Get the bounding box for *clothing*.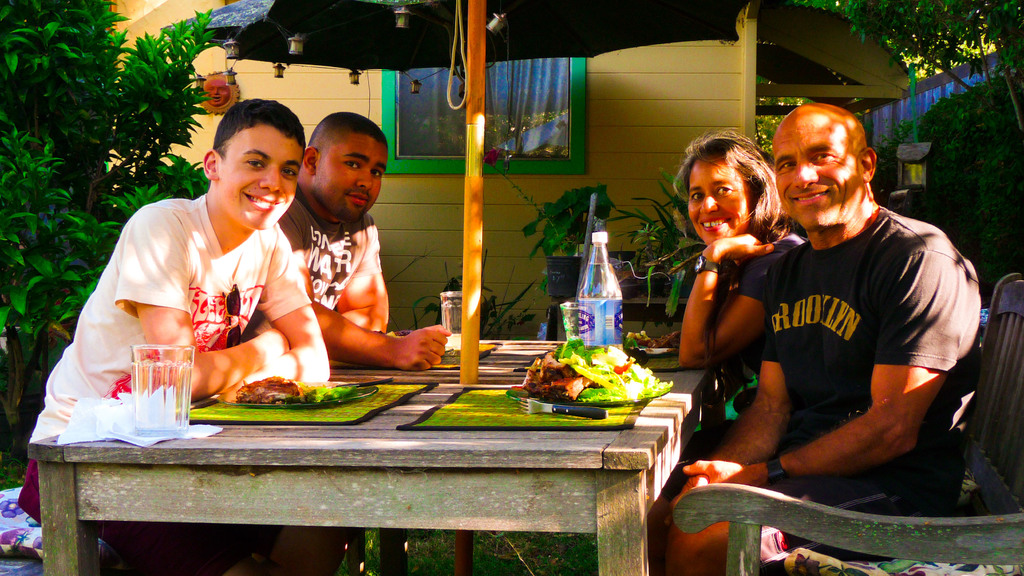
(283,185,383,306).
